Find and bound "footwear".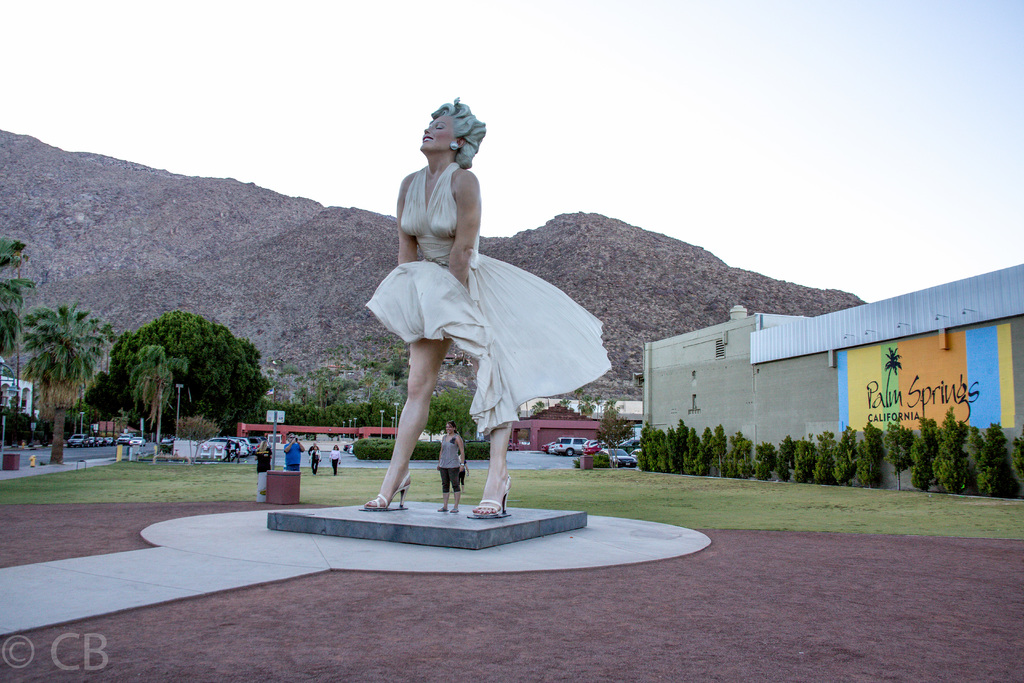
Bound: box=[362, 465, 409, 509].
